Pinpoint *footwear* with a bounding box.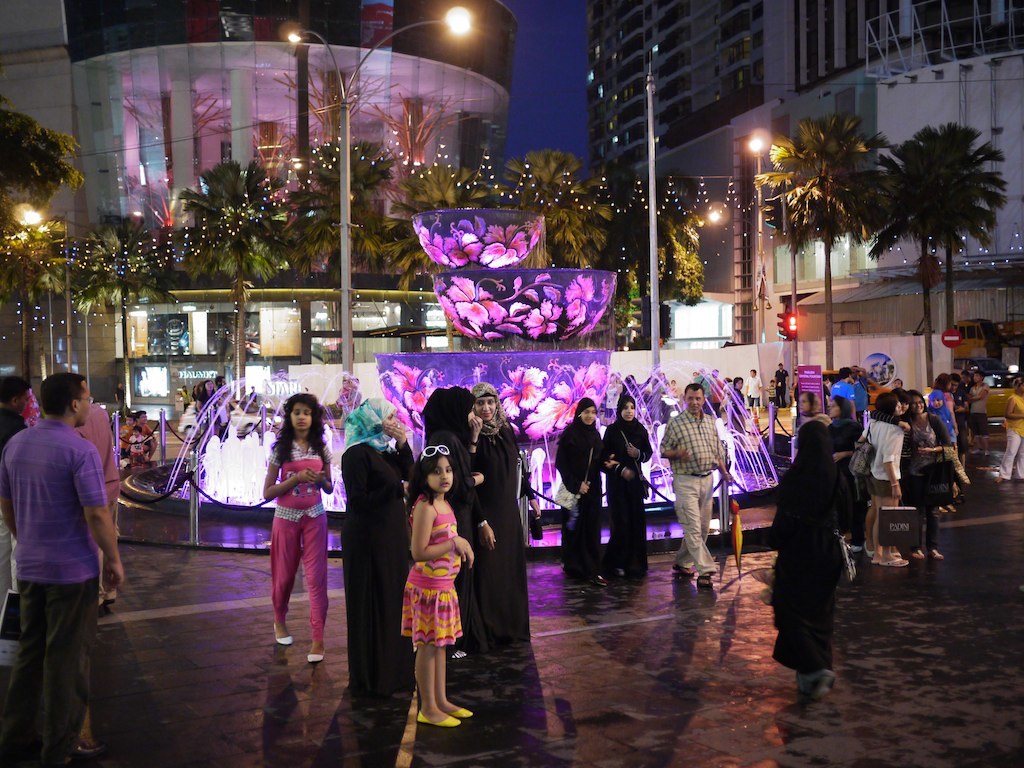
(x1=913, y1=550, x2=925, y2=556).
